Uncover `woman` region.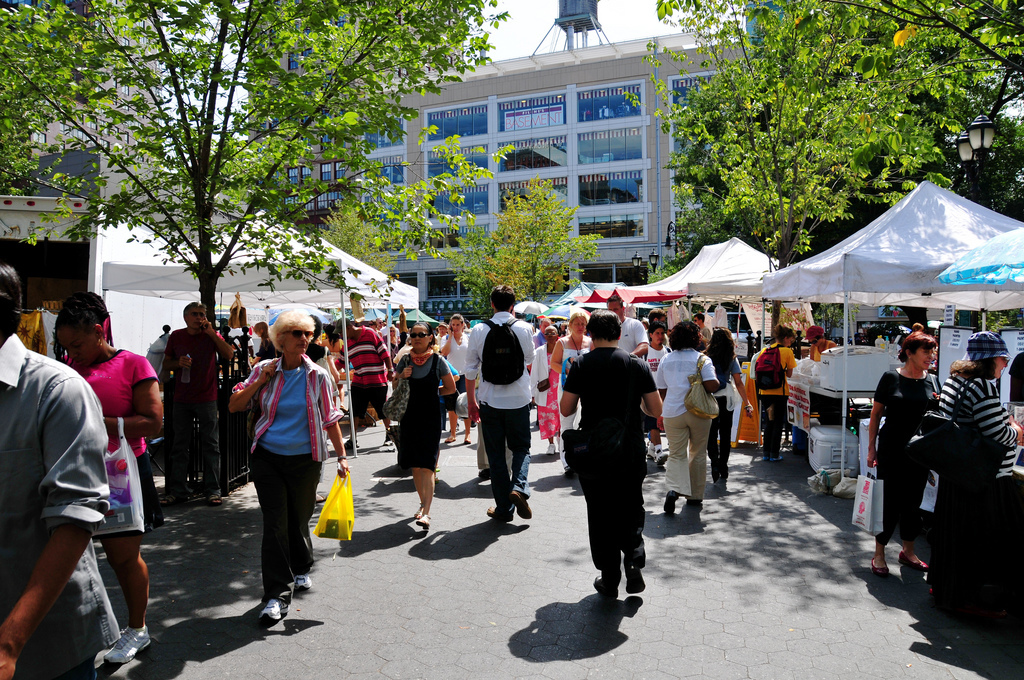
Uncovered: rect(702, 325, 755, 489).
